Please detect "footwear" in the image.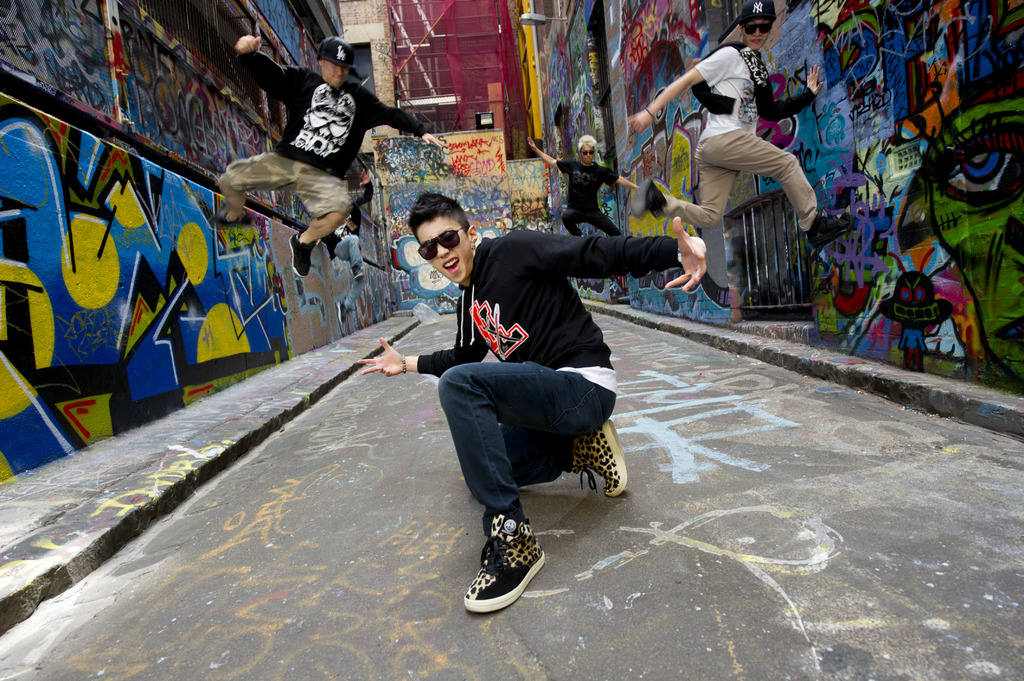
left=572, top=420, right=628, bottom=497.
